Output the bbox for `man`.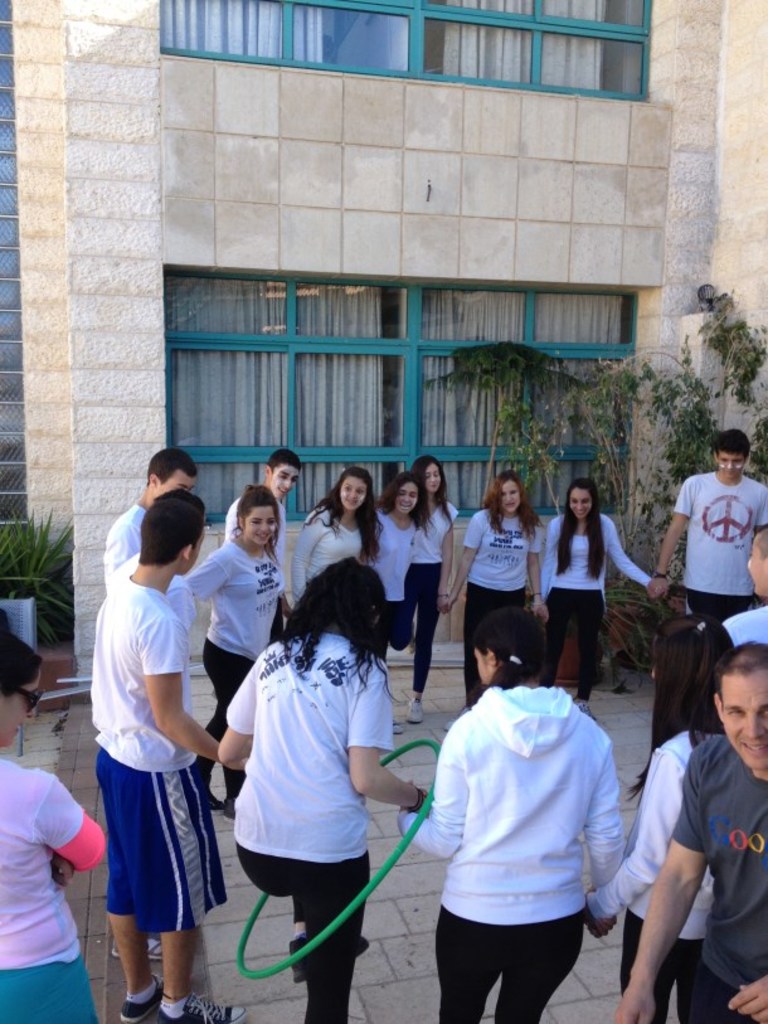
region(99, 441, 201, 623).
